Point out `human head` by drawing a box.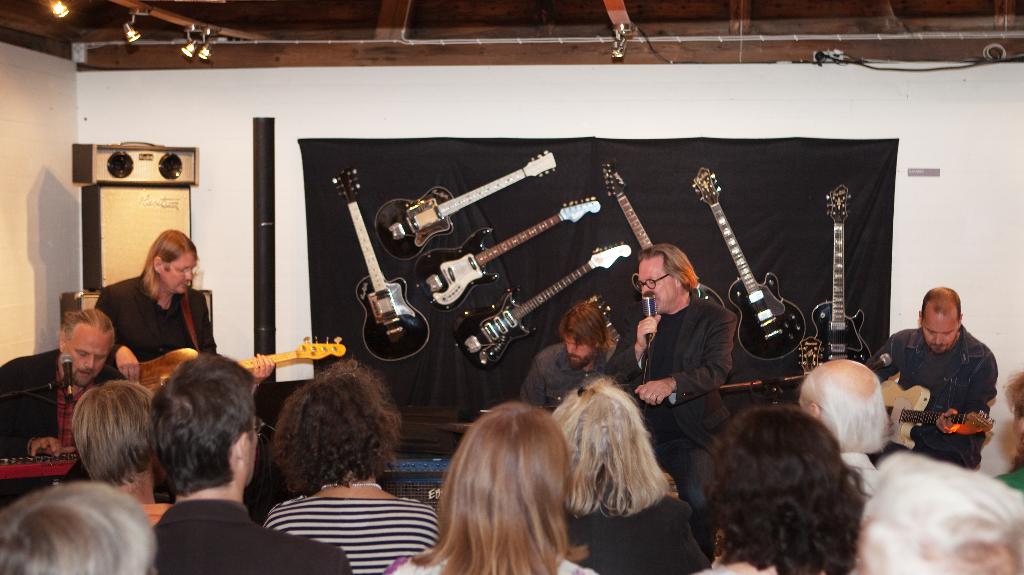
locate(147, 355, 266, 496).
